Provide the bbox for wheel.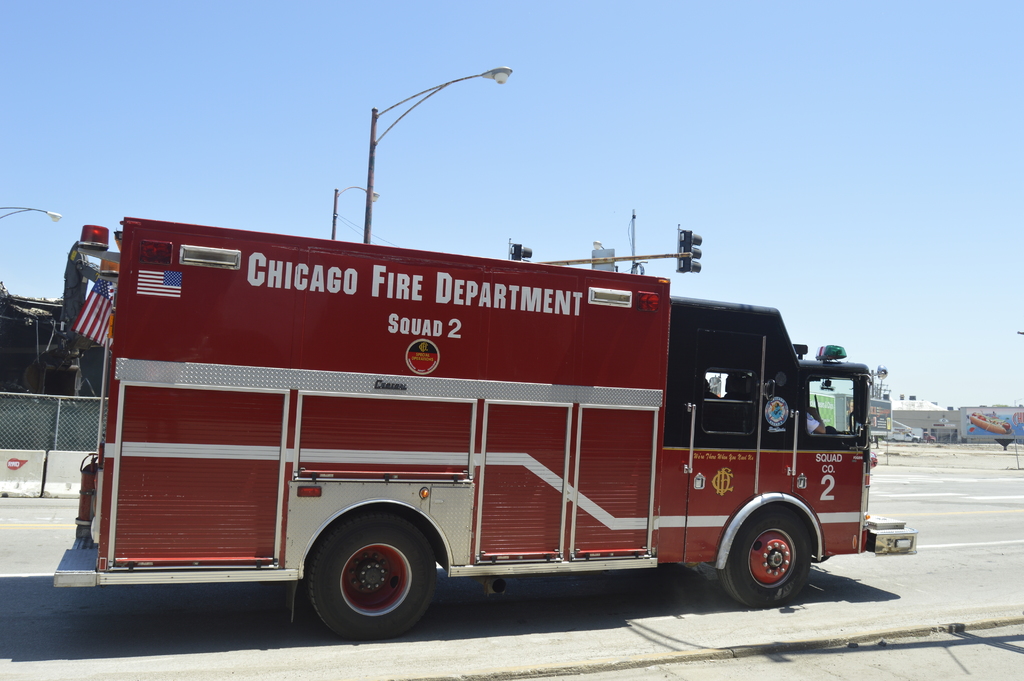
(x1=298, y1=523, x2=440, y2=630).
